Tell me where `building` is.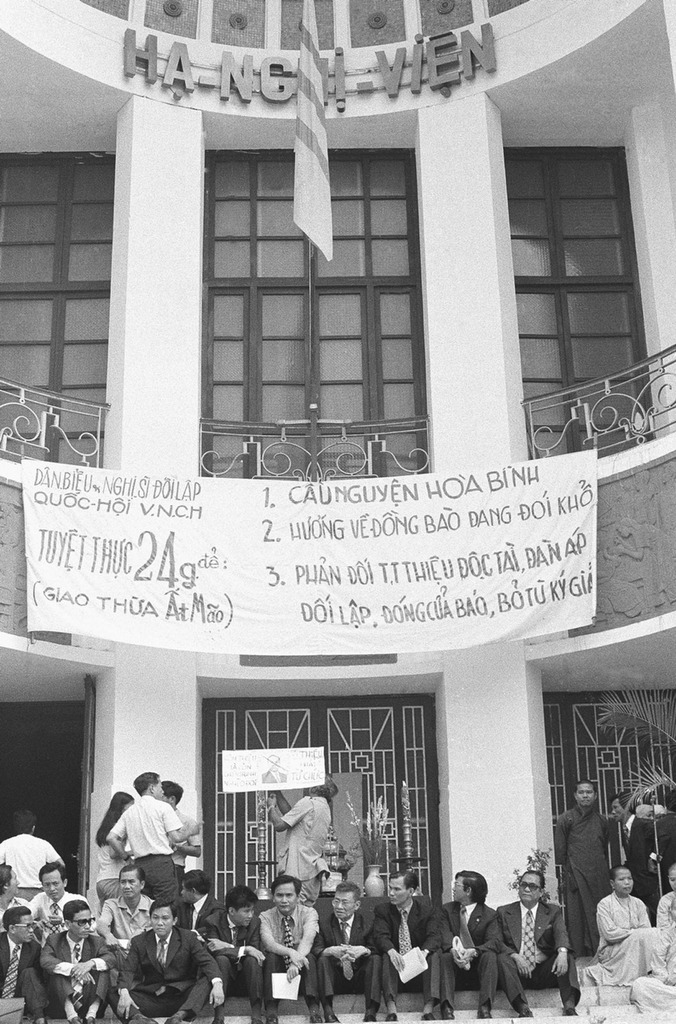
`building` is at <bbox>0, 4, 675, 1023</bbox>.
